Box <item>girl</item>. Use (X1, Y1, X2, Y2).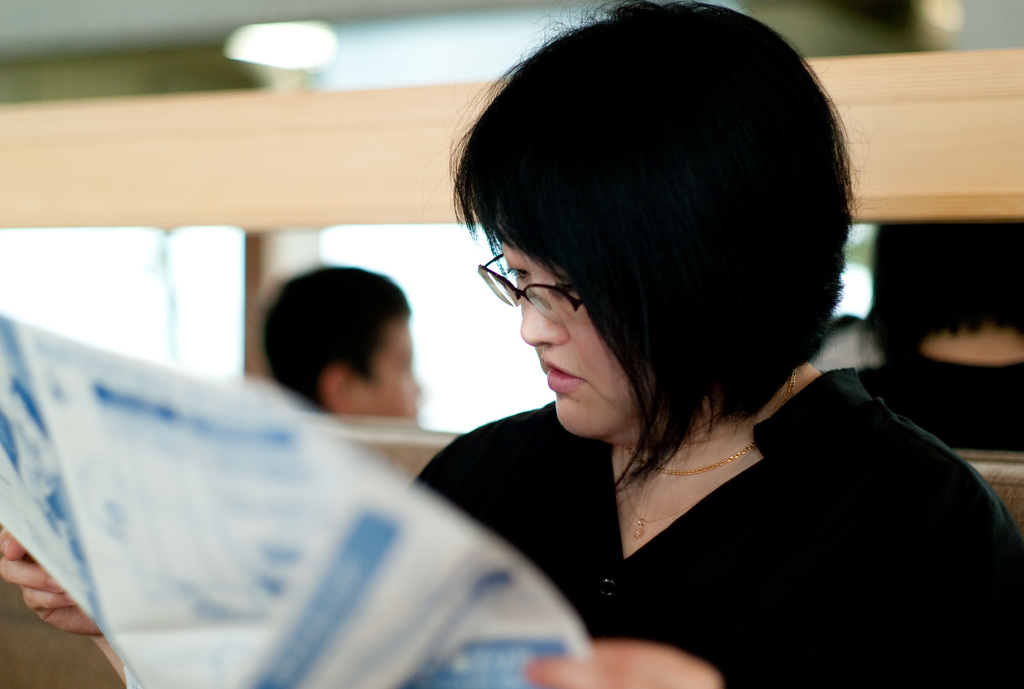
(0, 0, 1023, 688).
